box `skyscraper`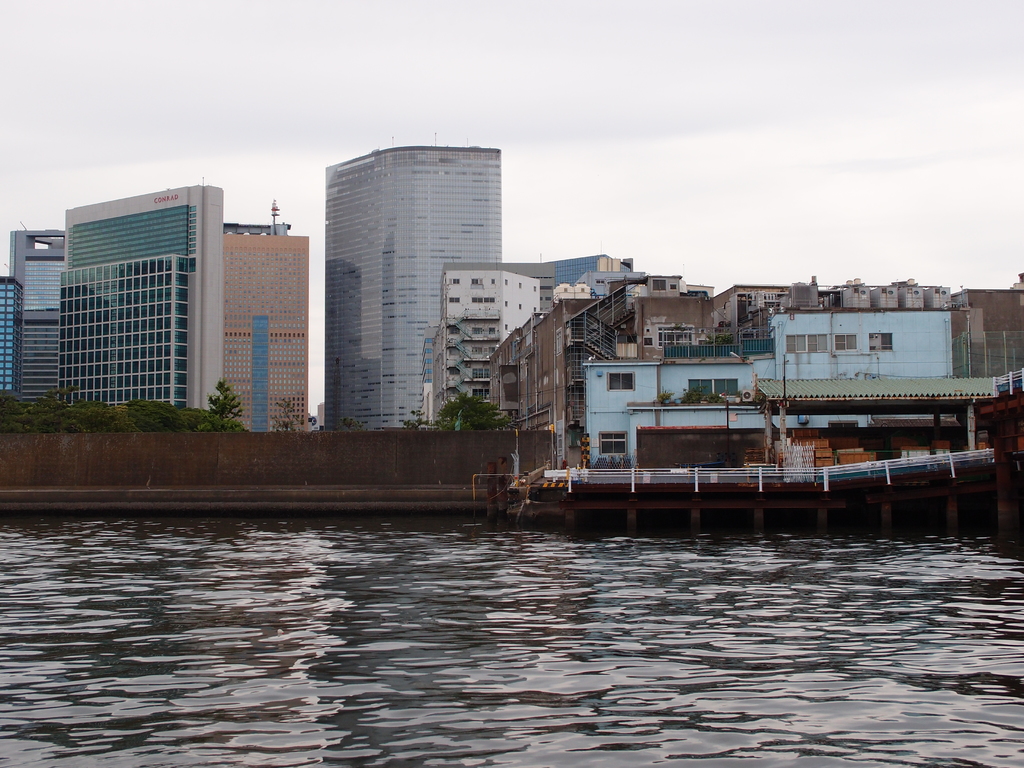
(x1=0, y1=268, x2=27, y2=416)
